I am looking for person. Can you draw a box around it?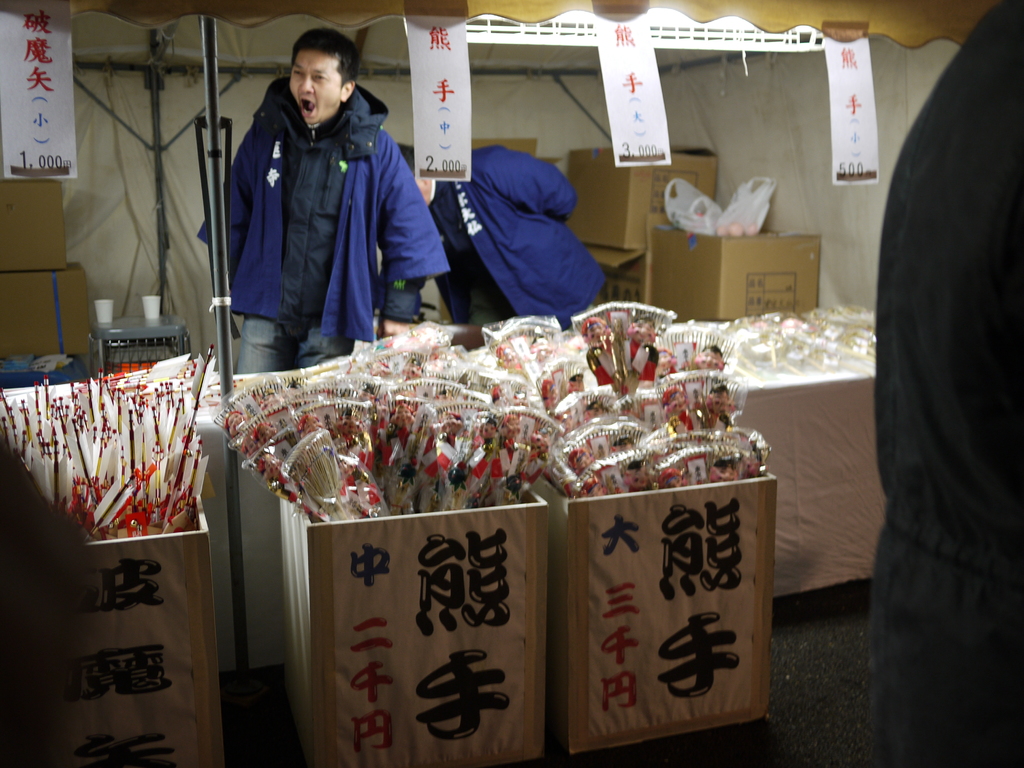
Sure, the bounding box is {"x1": 877, "y1": 0, "x2": 1023, "y2": 767}.
